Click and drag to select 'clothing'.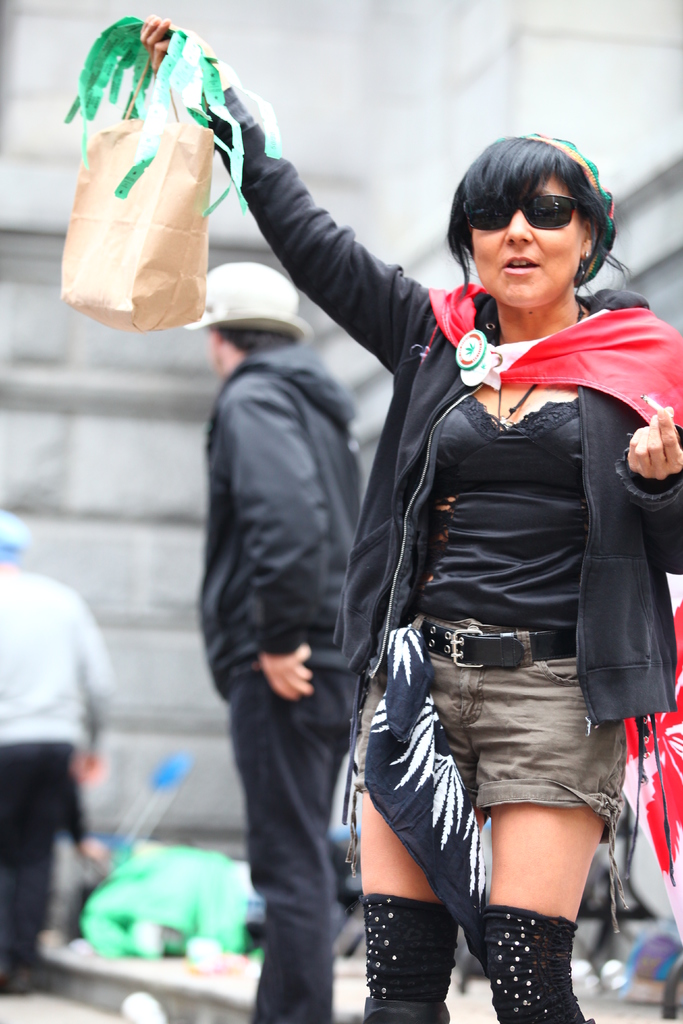
Selection: Rect(0, 571, 101, 1000).
